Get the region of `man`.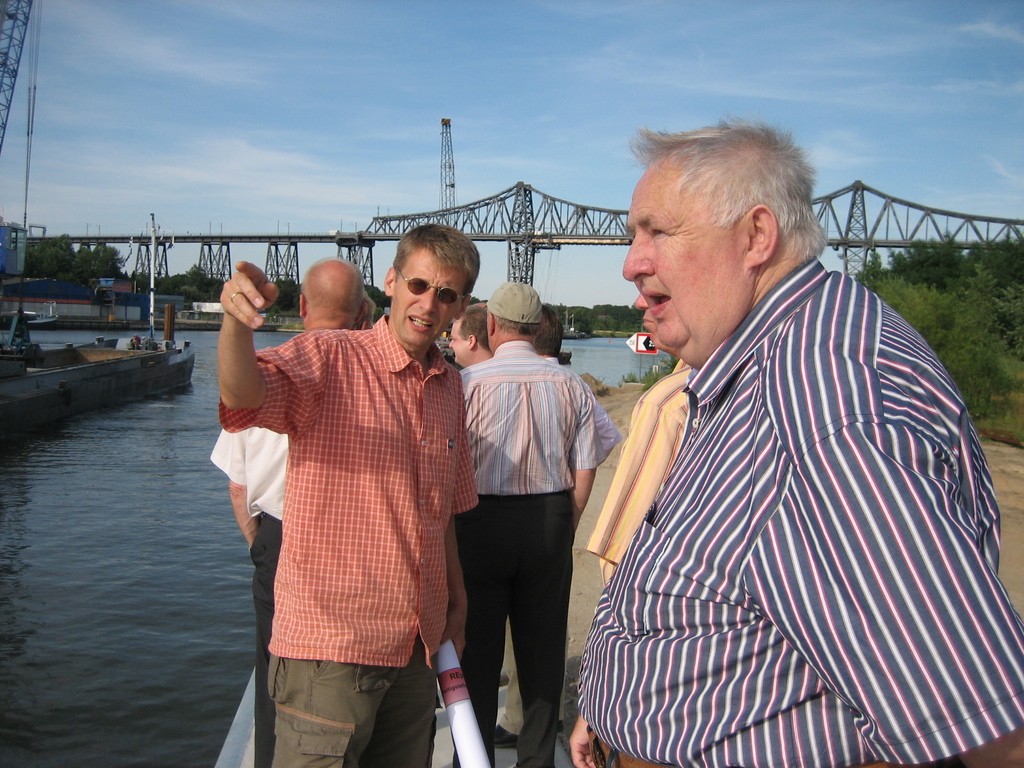
567,114,1023,767.
